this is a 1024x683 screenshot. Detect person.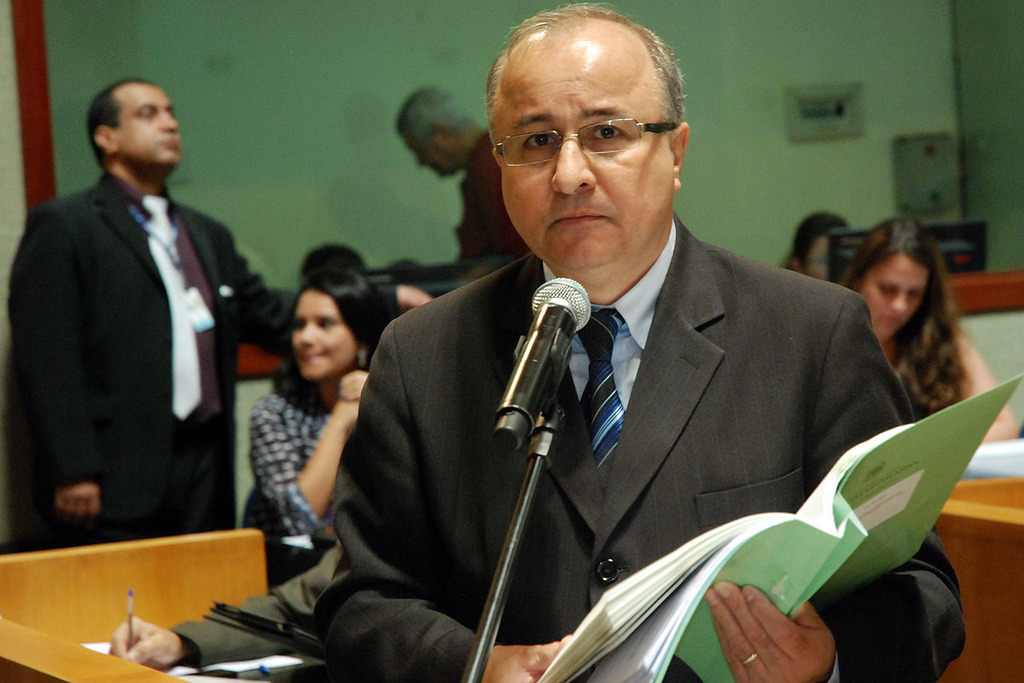
left=5, top=66, right=437, bottom=556.
